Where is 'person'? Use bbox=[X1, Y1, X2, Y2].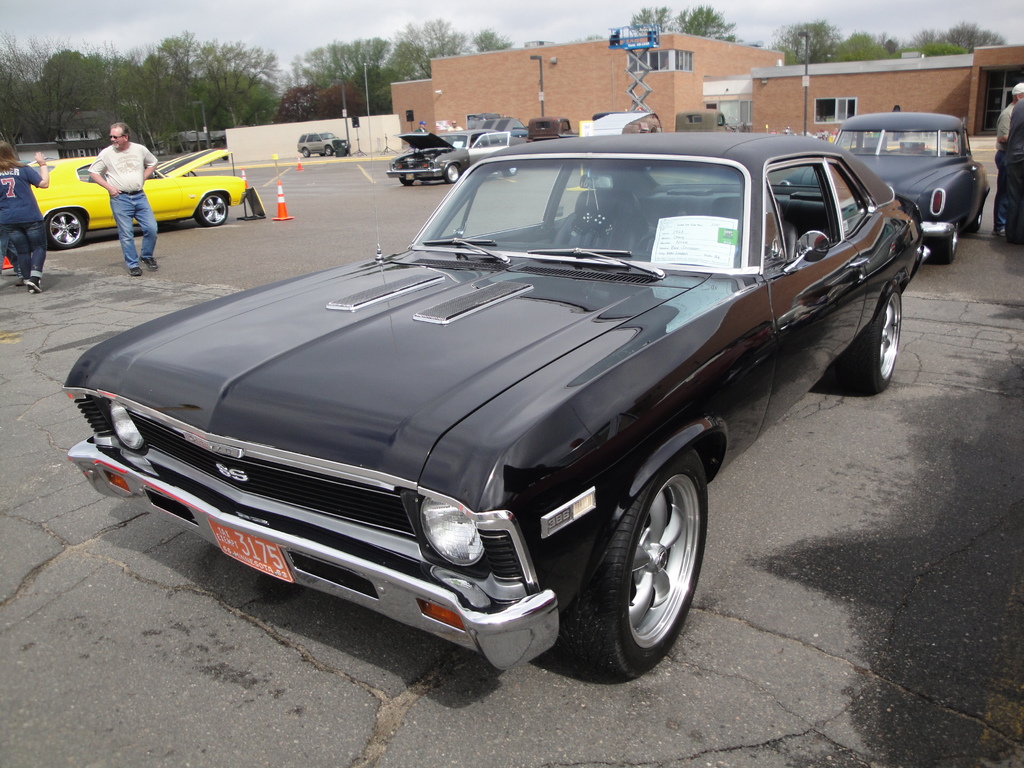
bbox=[0, 138, 51, 295].
